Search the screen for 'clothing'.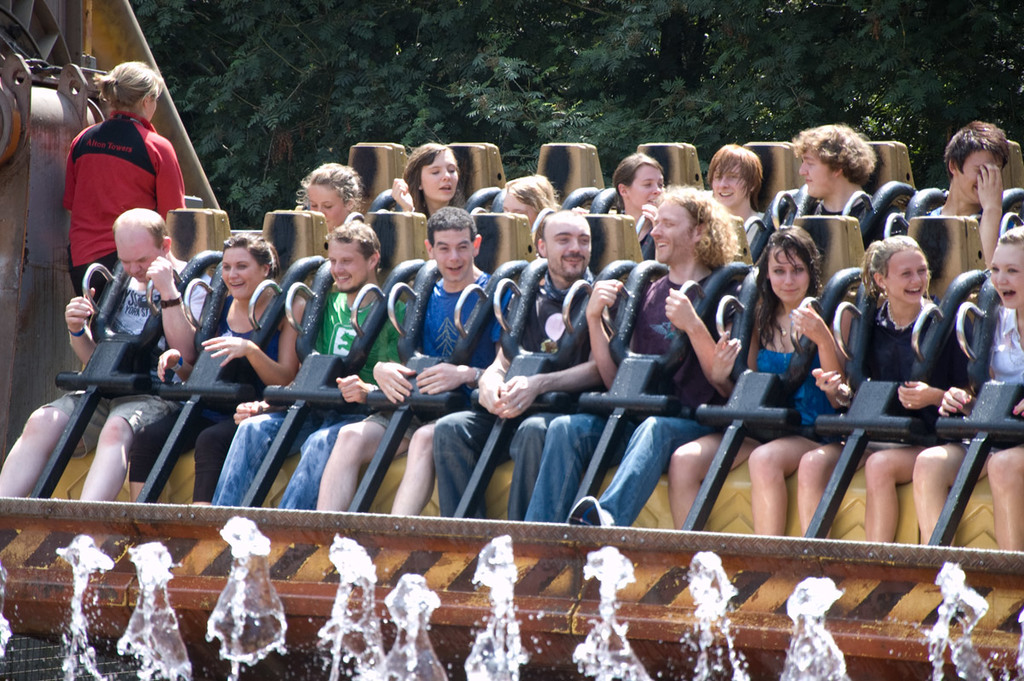
Found at bbox=(52, 260, 218, 443).
